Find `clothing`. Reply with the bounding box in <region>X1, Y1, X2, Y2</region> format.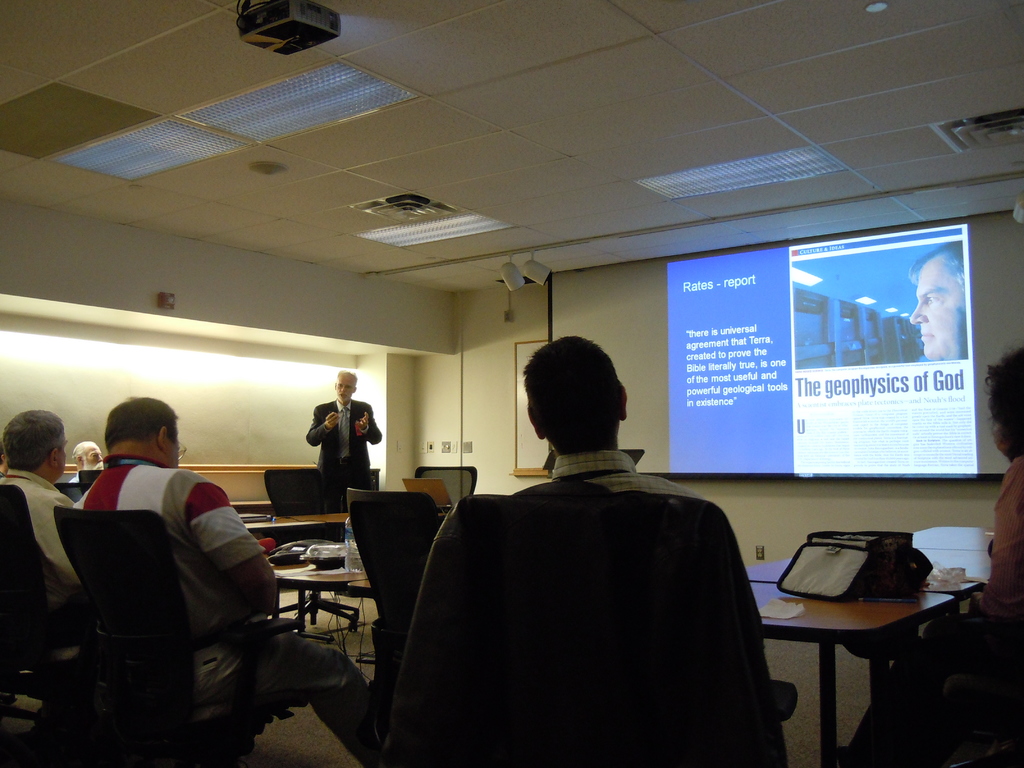
<region>295, 385, 374, 504</region>.
